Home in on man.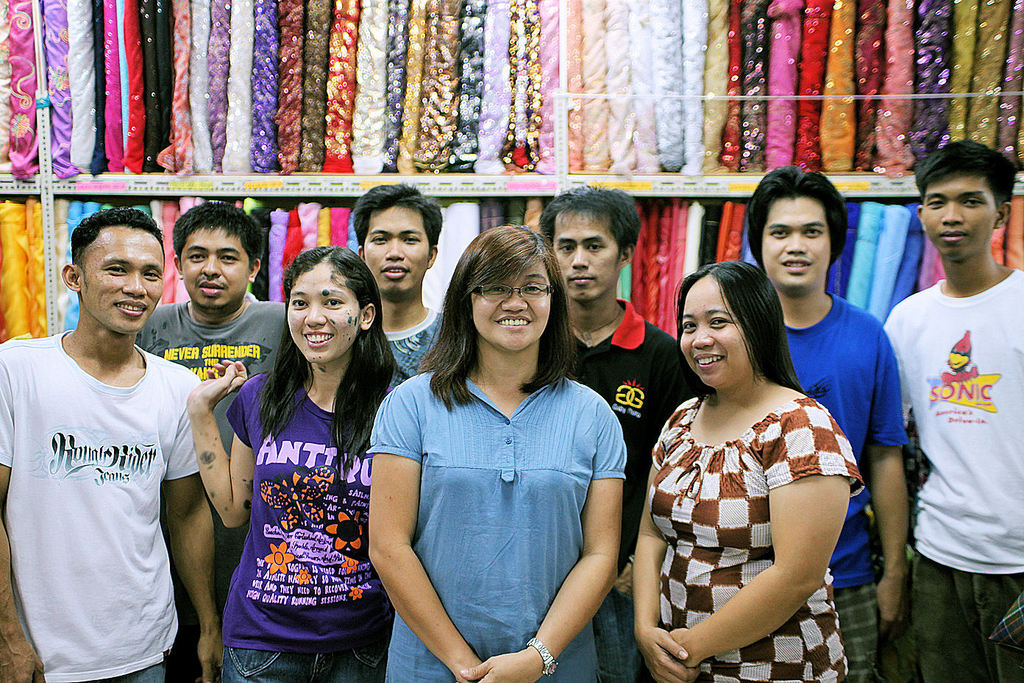
Homed in at region(129, 199, 289, 682).
